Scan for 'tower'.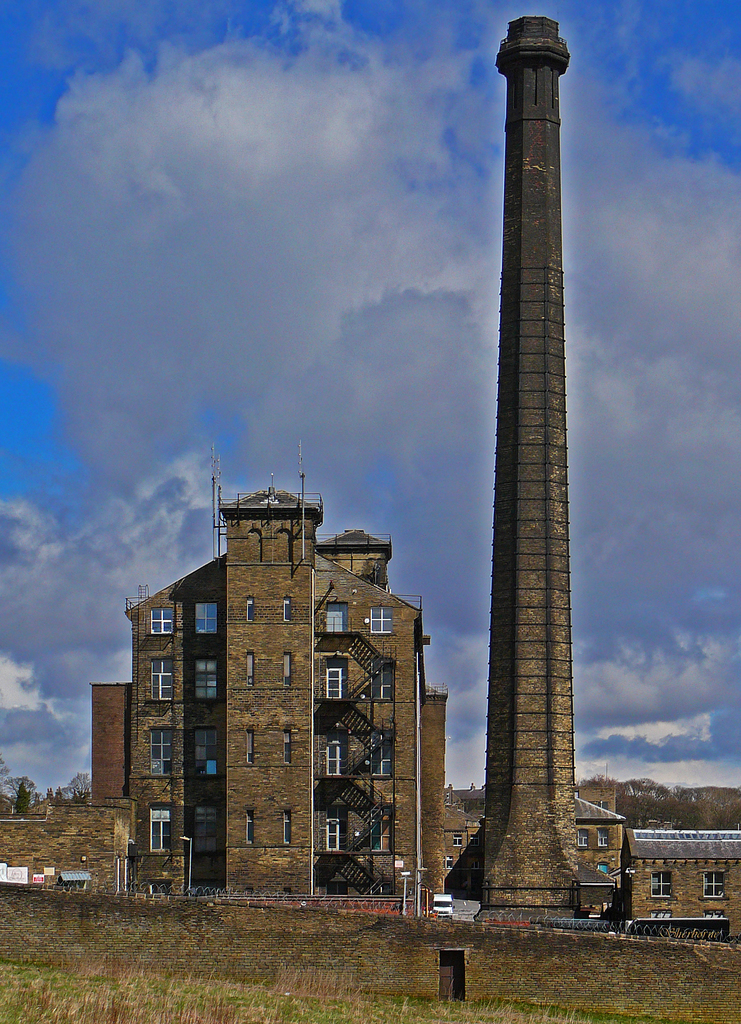
Scan result: 444, 0, 613, 954.
